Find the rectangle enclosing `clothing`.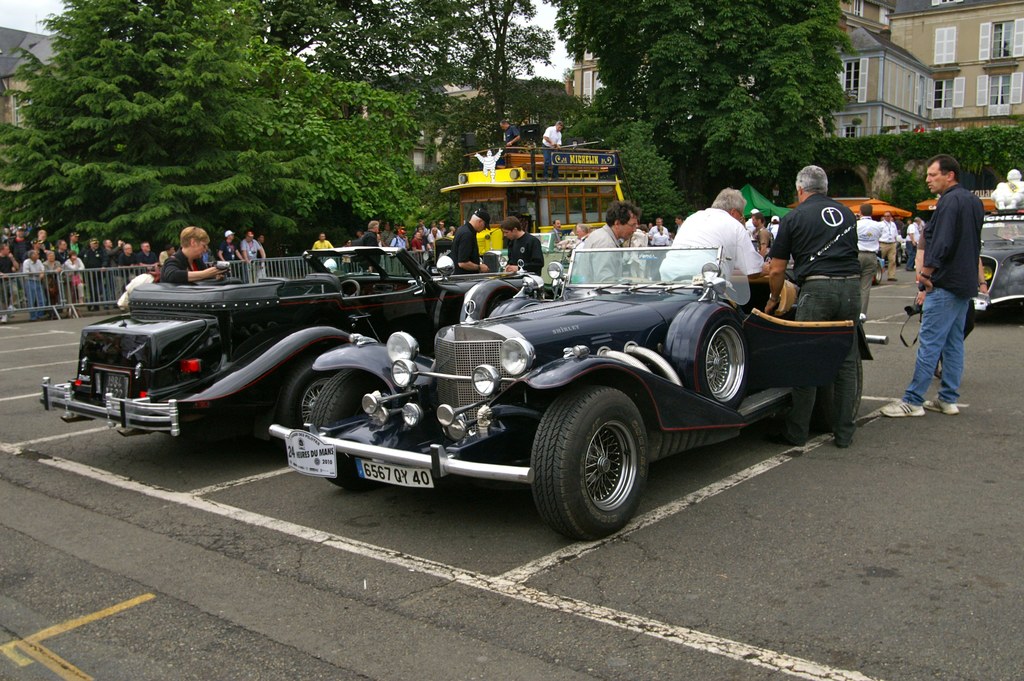
detection(423, 224, 431, 236).
